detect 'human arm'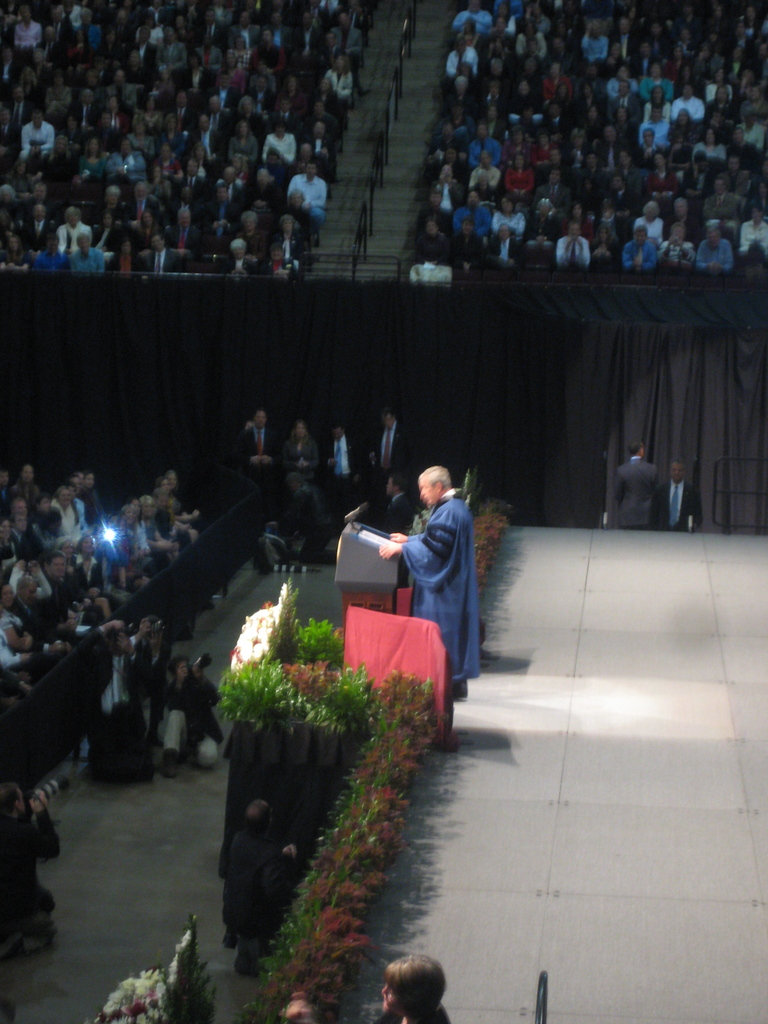
Rect(374, 502, 456, 561)
